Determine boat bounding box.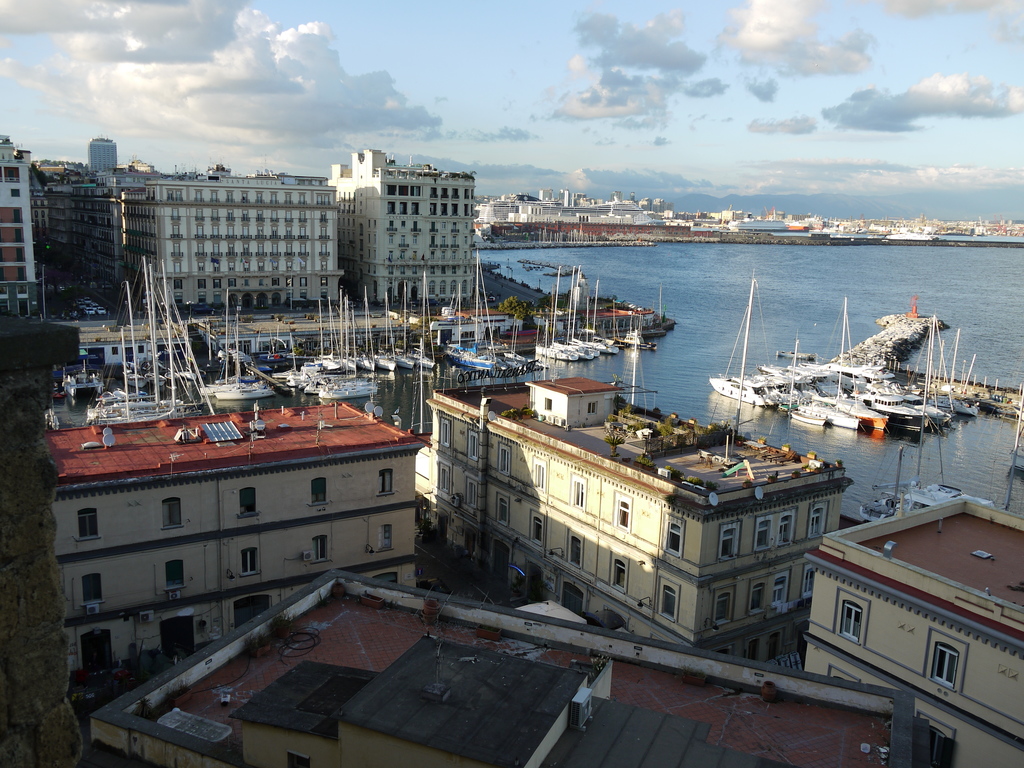
Determined: crop(83, 403, 202, 434).
